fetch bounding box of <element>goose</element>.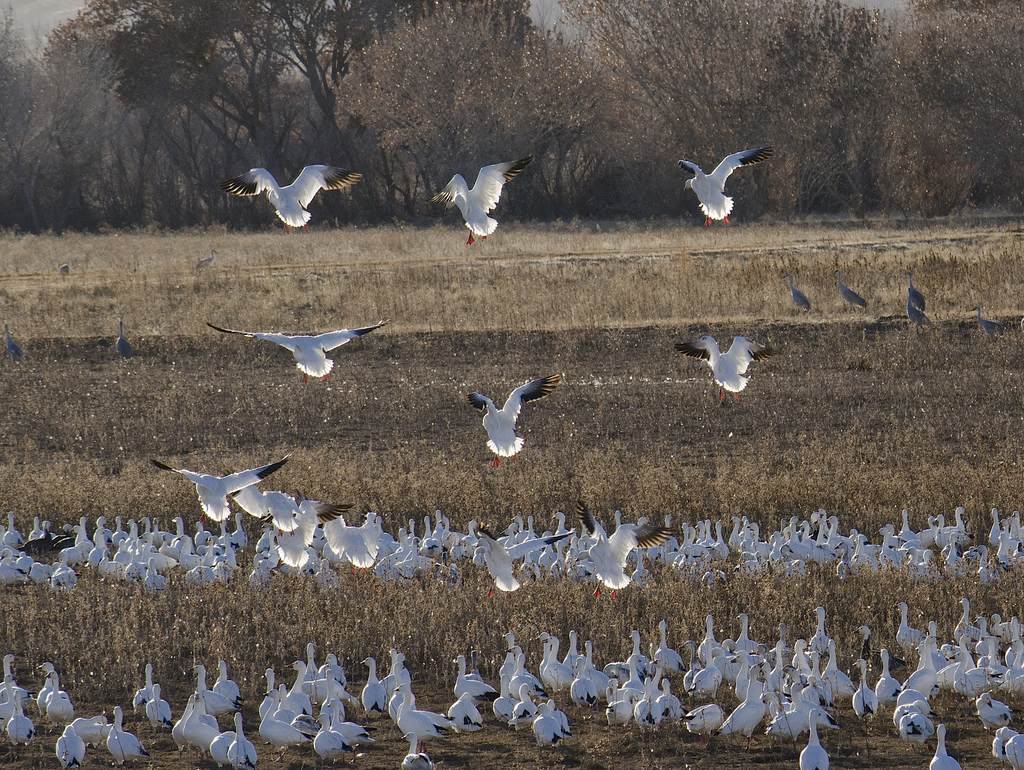
Bbox: x1=781, y1=276, x2=812, y2=311.
